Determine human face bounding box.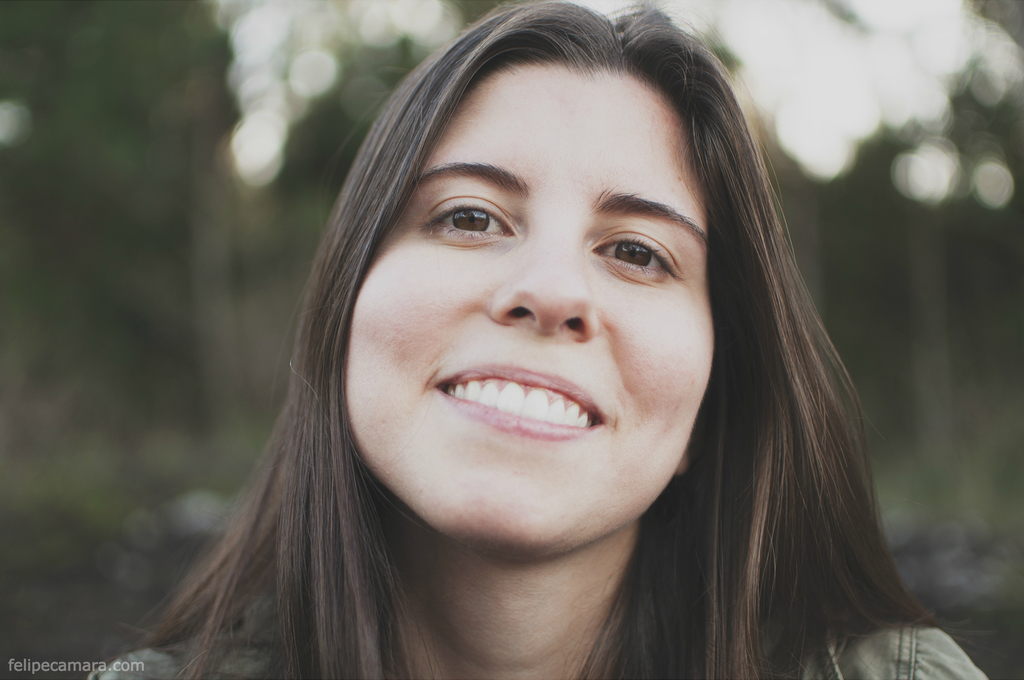
Determined: crop(334, 63, 716, 556).
